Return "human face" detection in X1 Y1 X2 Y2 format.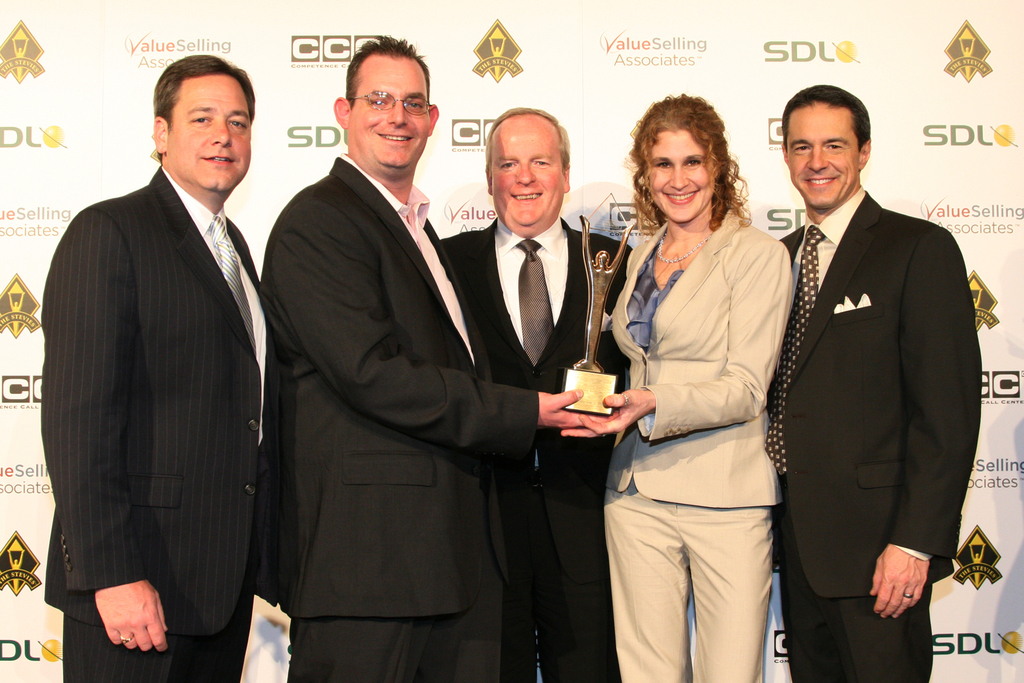
166 74 252 190.
